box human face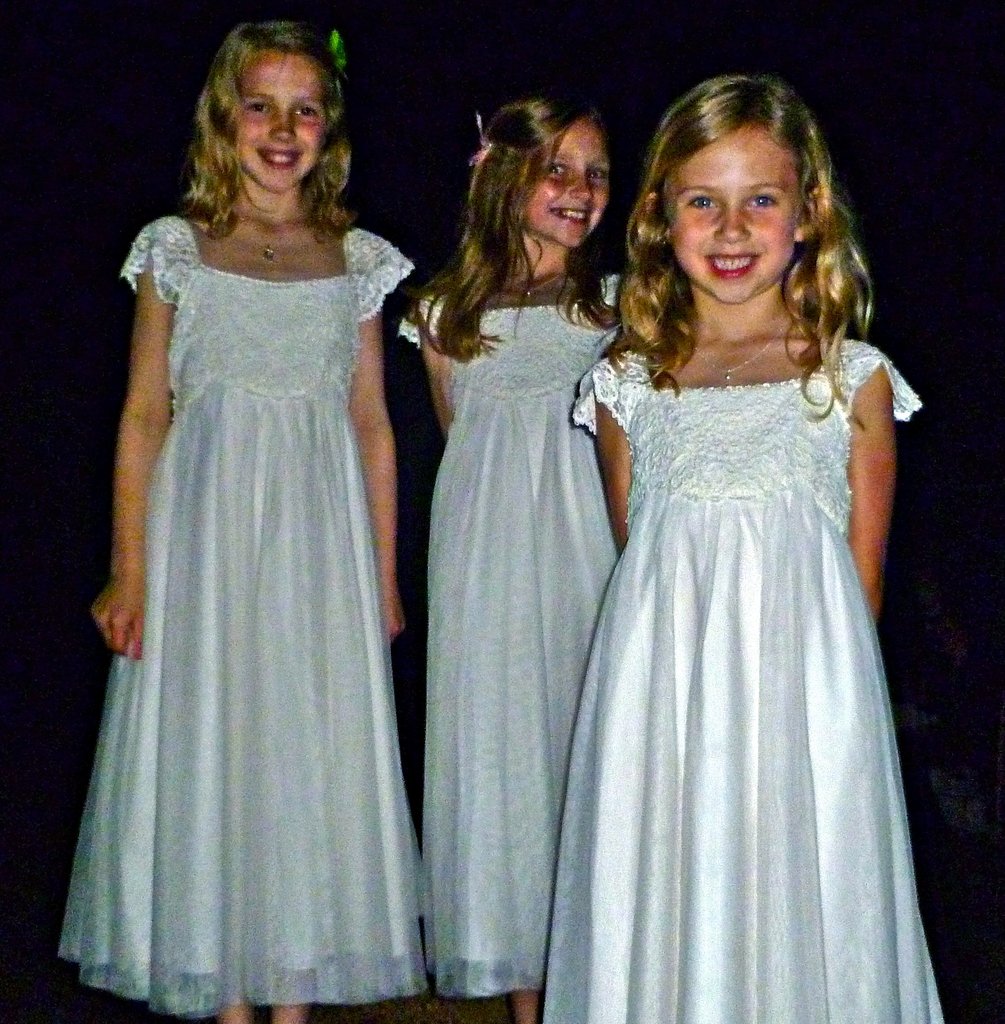
525,127,610,257
